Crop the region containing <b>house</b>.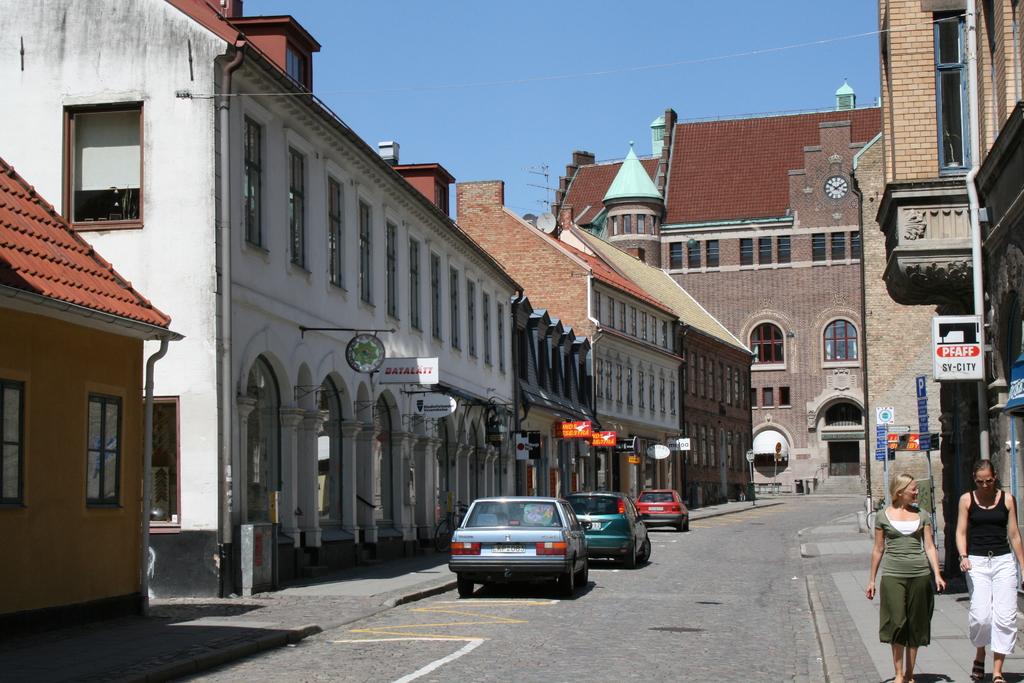
Crop region: bbox(544, 103, 892, 488).
